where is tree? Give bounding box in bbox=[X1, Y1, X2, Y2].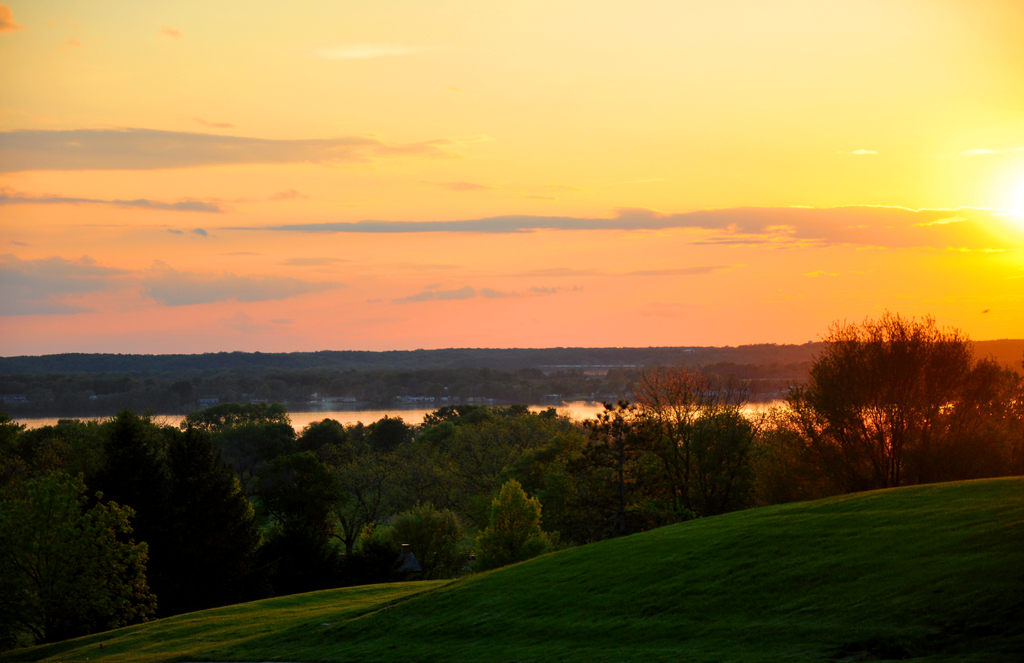
bbox=[794, 301, 998, 486].
